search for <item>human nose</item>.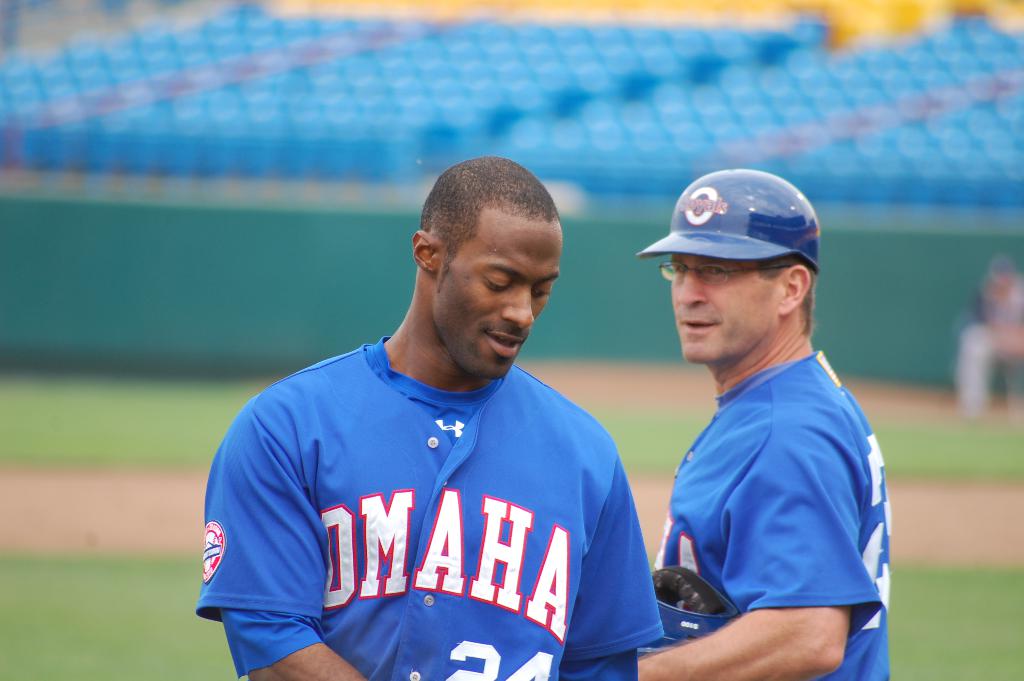
Found at {"x1": 675, "y1": 272, "x2": 708, "y2": 306}.
